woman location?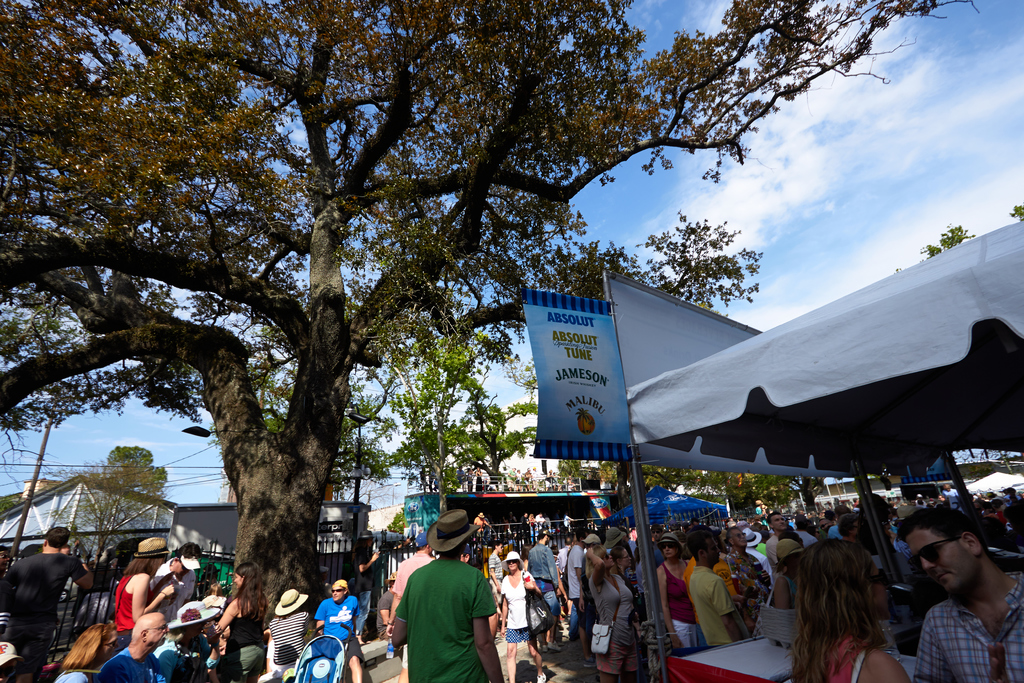
<bbox>758, 536, 805, 645</bbox>
